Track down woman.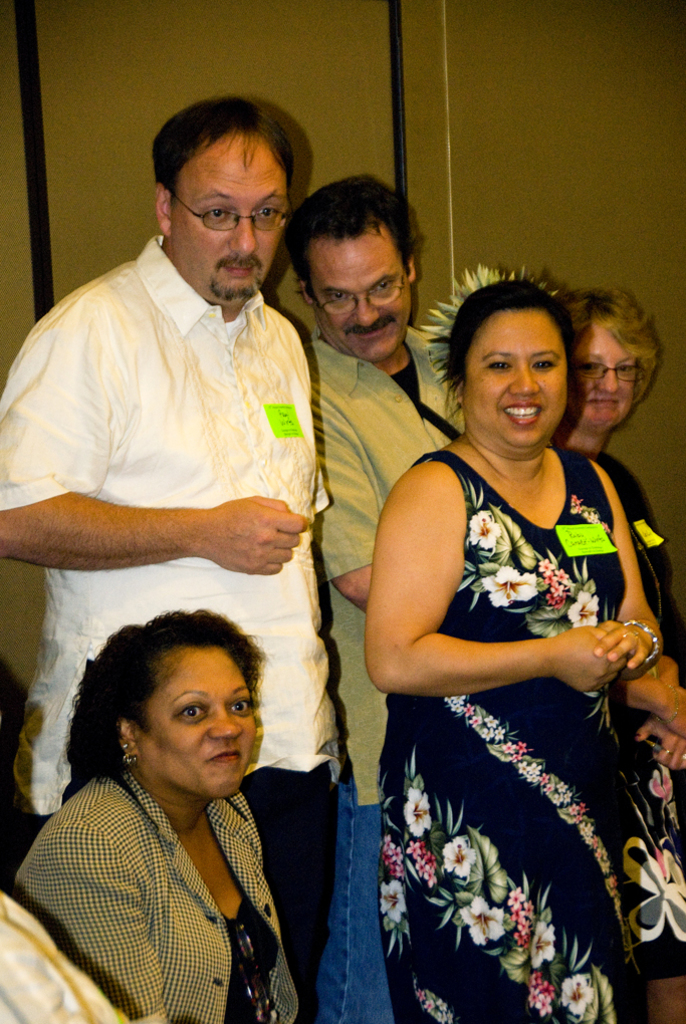
Tracked to (360, 268, 658, 1023).
